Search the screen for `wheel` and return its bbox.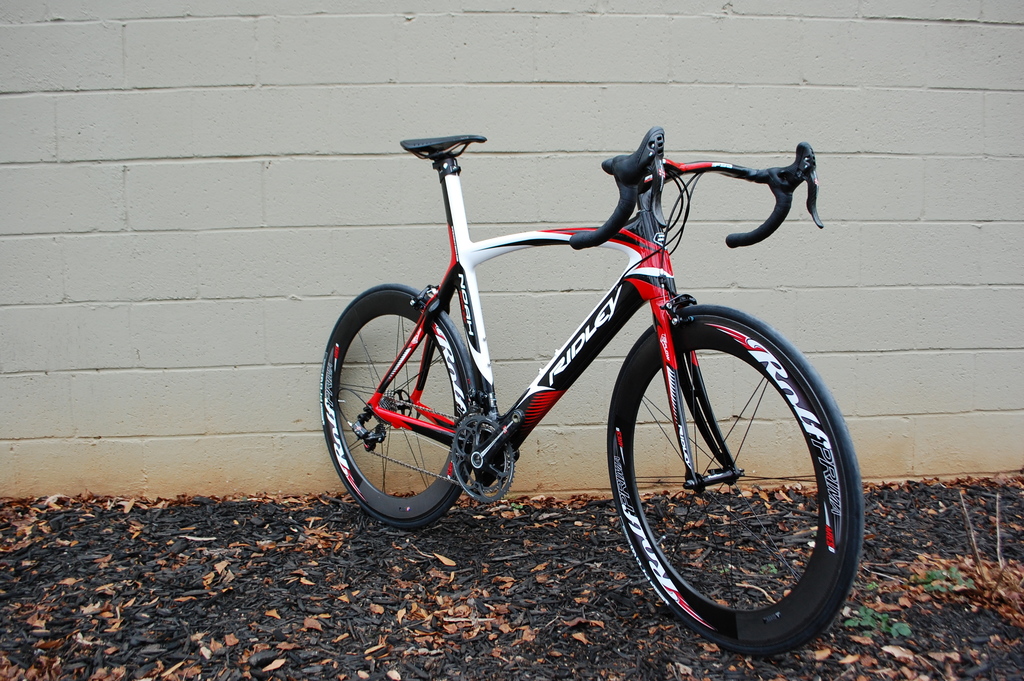
Found: select_region(321, 285, 477, 527).
